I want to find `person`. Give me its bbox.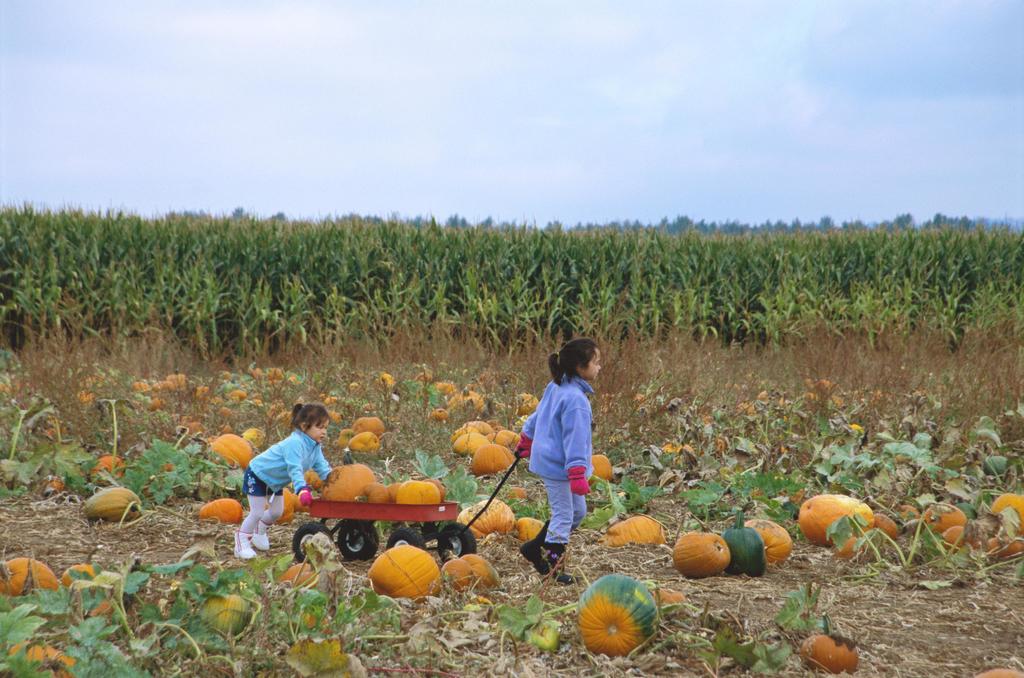
BBox(515, 338, 602, 586).
